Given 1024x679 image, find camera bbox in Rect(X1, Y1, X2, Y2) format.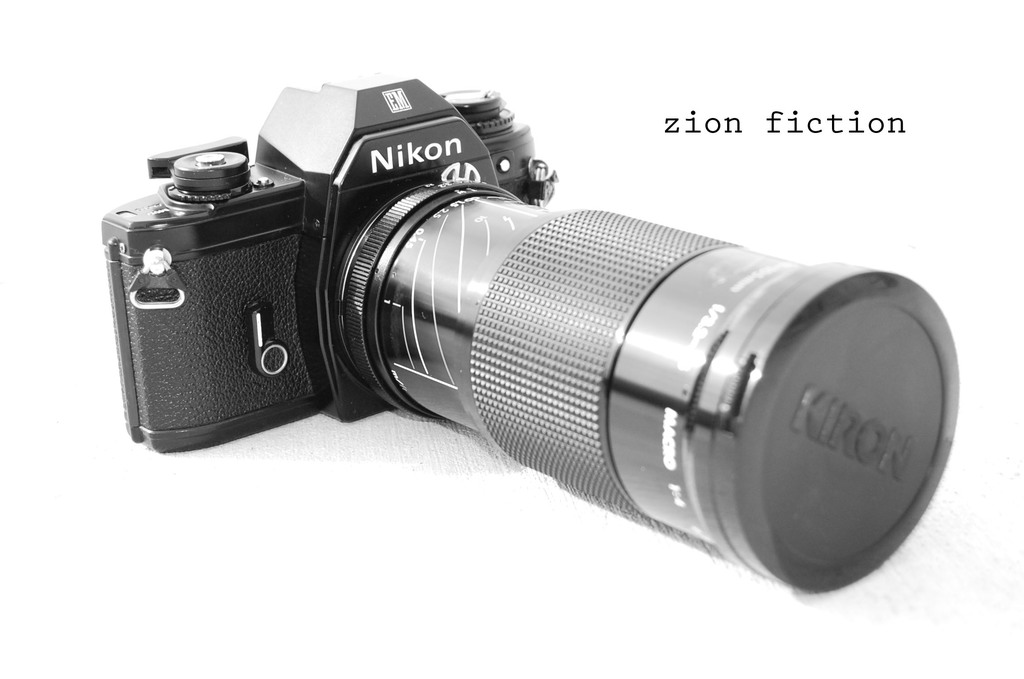
Rect(95, 74, 961, 603).
